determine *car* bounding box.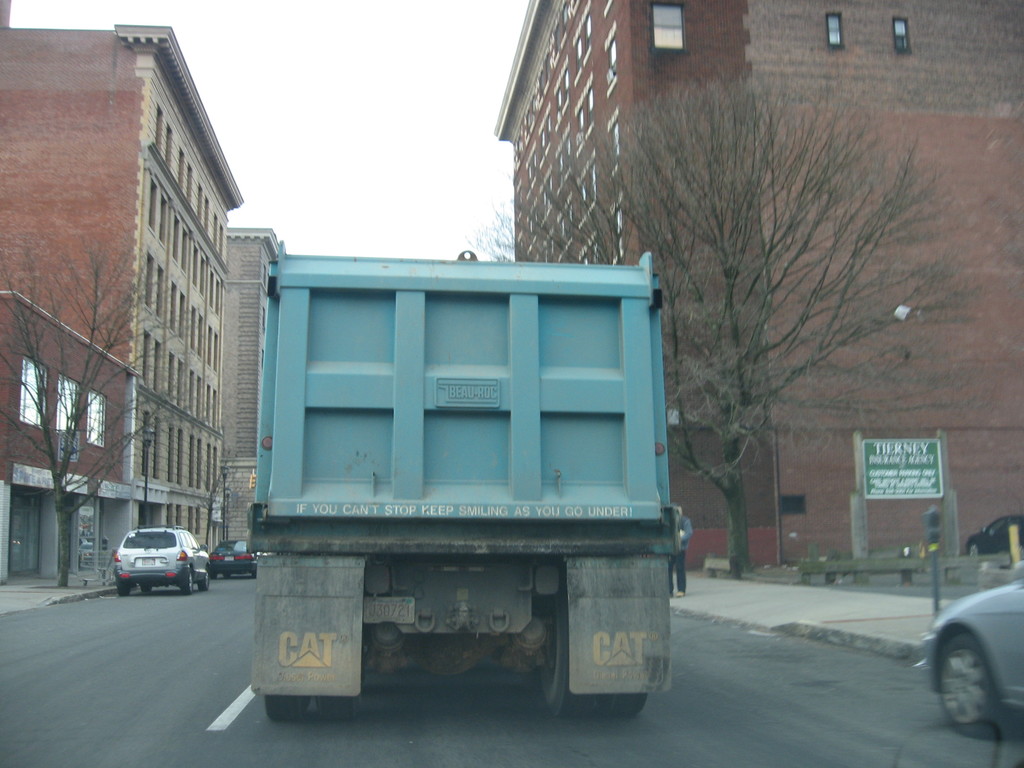
Determined: BBox(911, 559, 1023, 734).
